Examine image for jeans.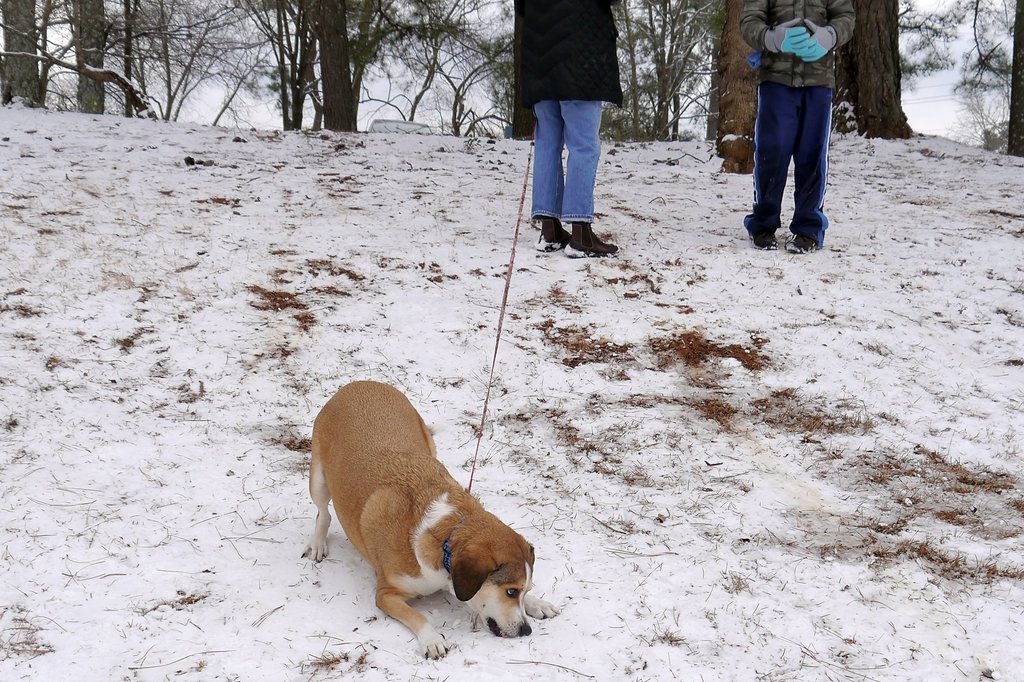
Examination result: rect(532, 95, 603, 222).
